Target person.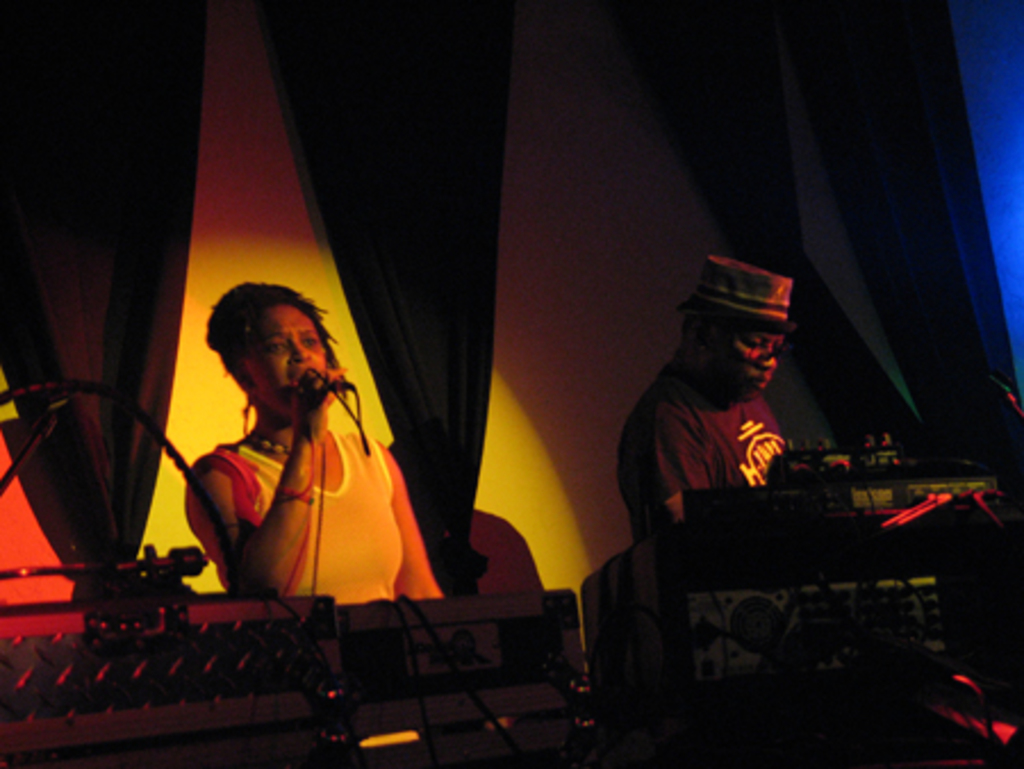
Target region: Rect(162, 266, 423, 637).
